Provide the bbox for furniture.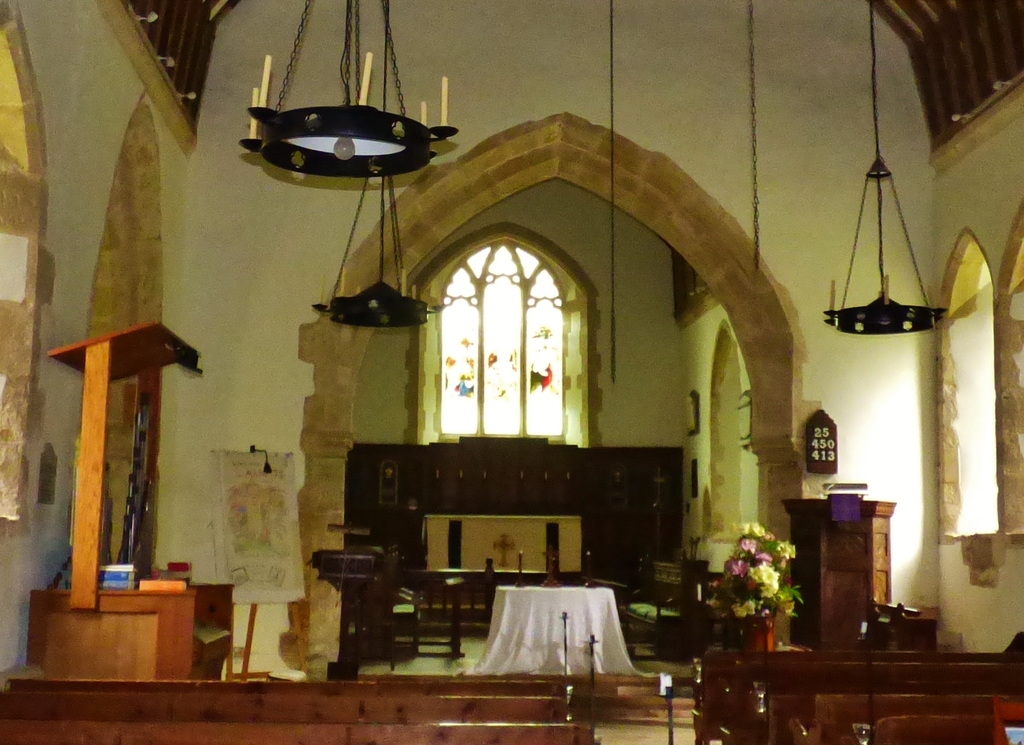
bbox=(0, 674, 602, 744).
